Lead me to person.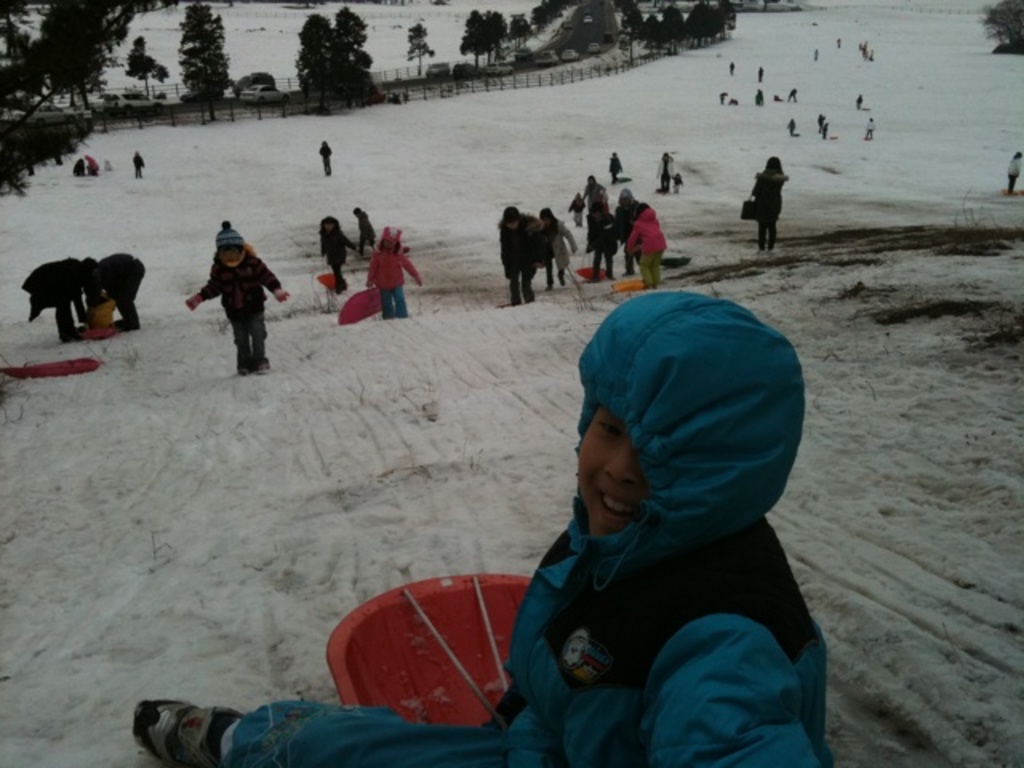
Lead to box=[610, 150, 624, 182].
